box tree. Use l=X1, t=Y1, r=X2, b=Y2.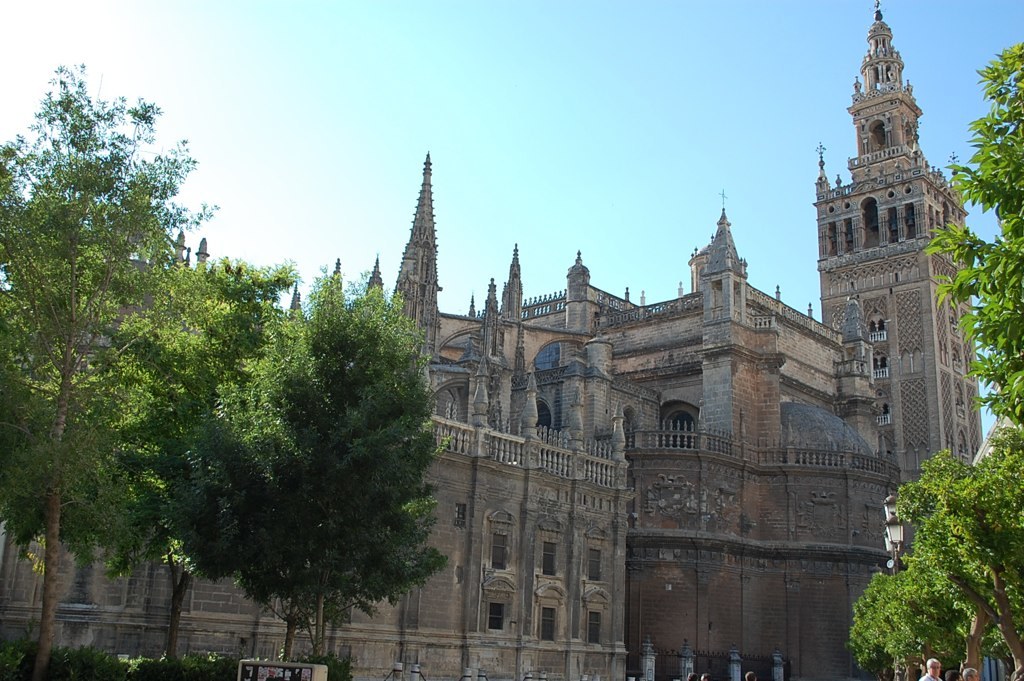
l=210, t=274, r=438, b=666.
